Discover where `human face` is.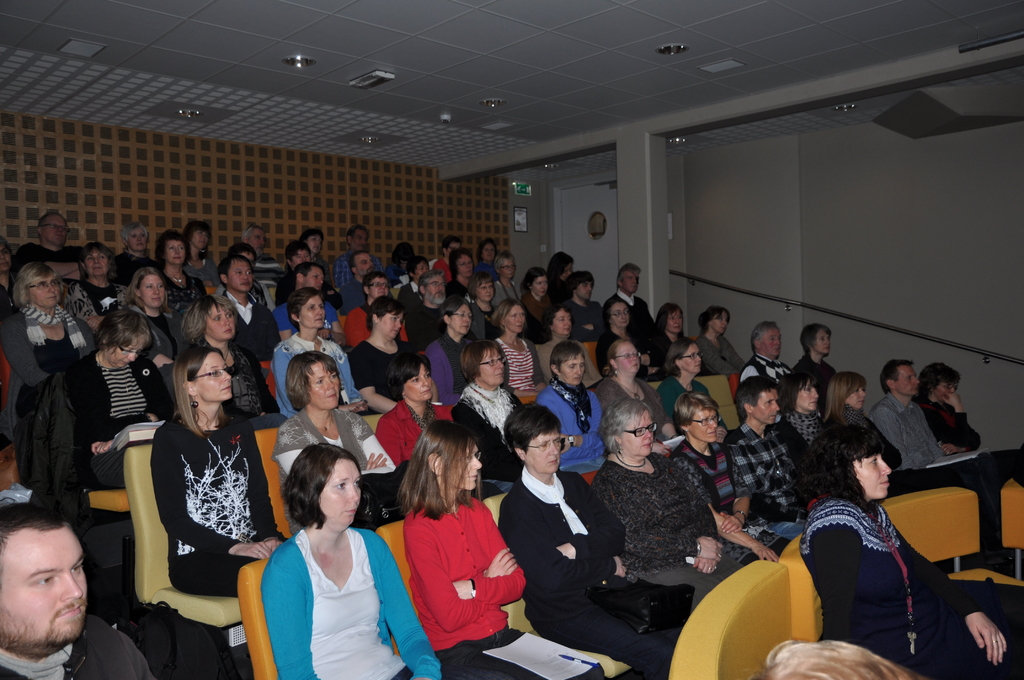
Discovered at <box>797,381,819,411</box>.
